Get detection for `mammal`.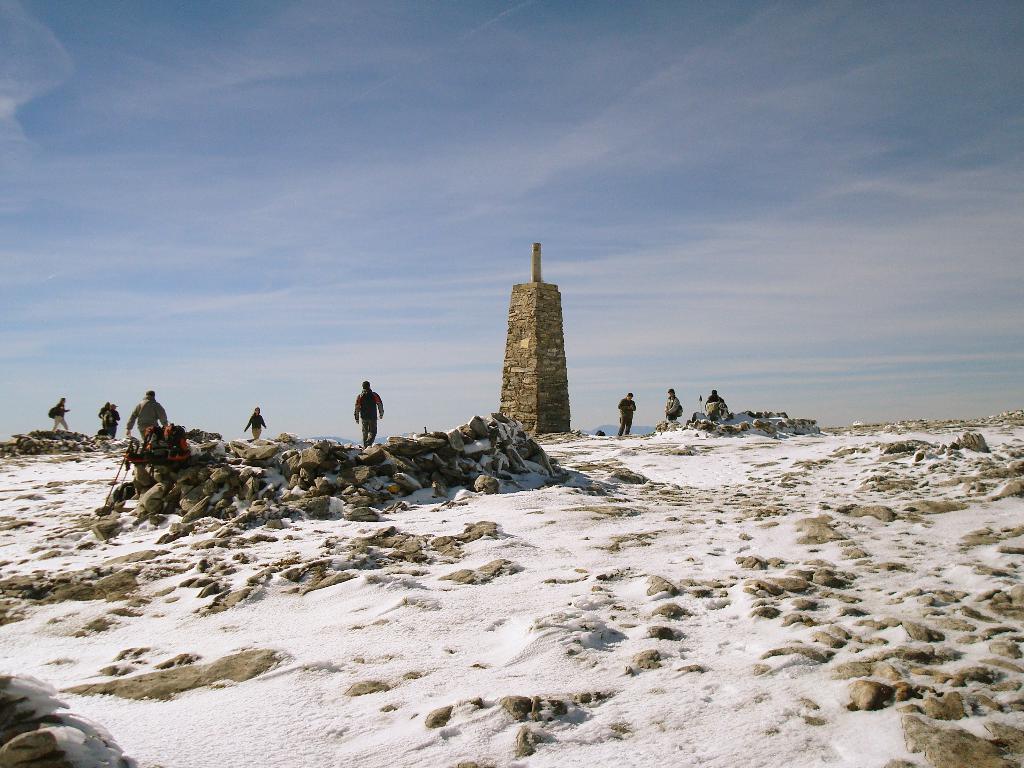
Detection: (left=50, top=396, right=74, bottom=432).
